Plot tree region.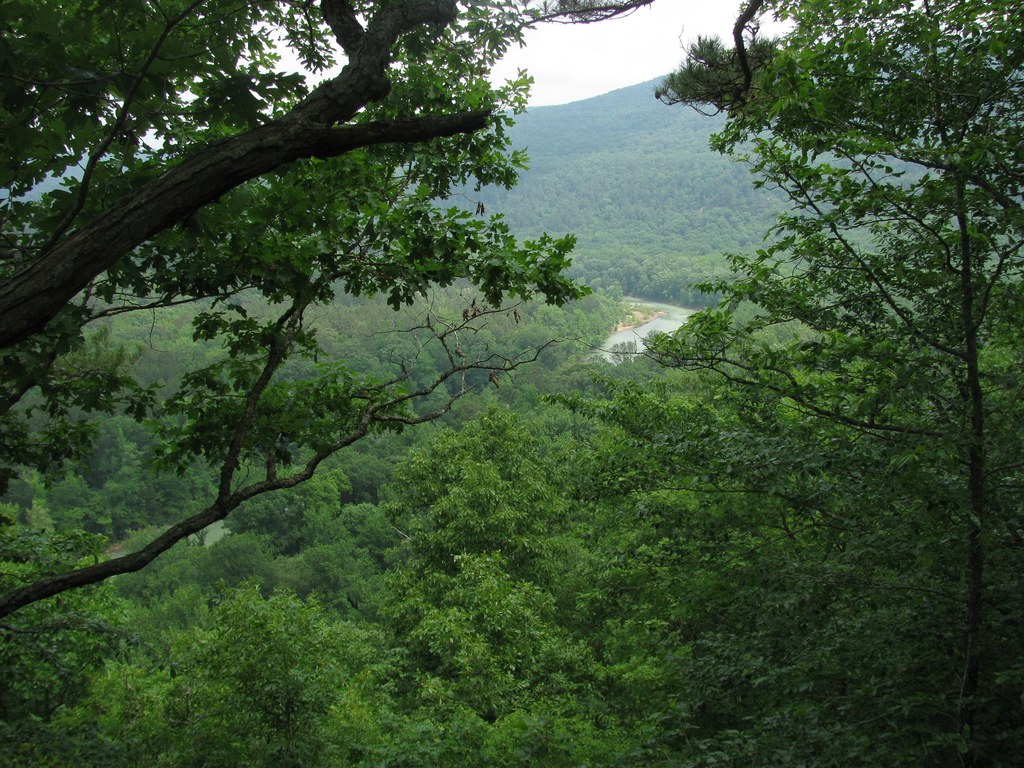
Plotted at locate(541, 0, 1023, 767).
